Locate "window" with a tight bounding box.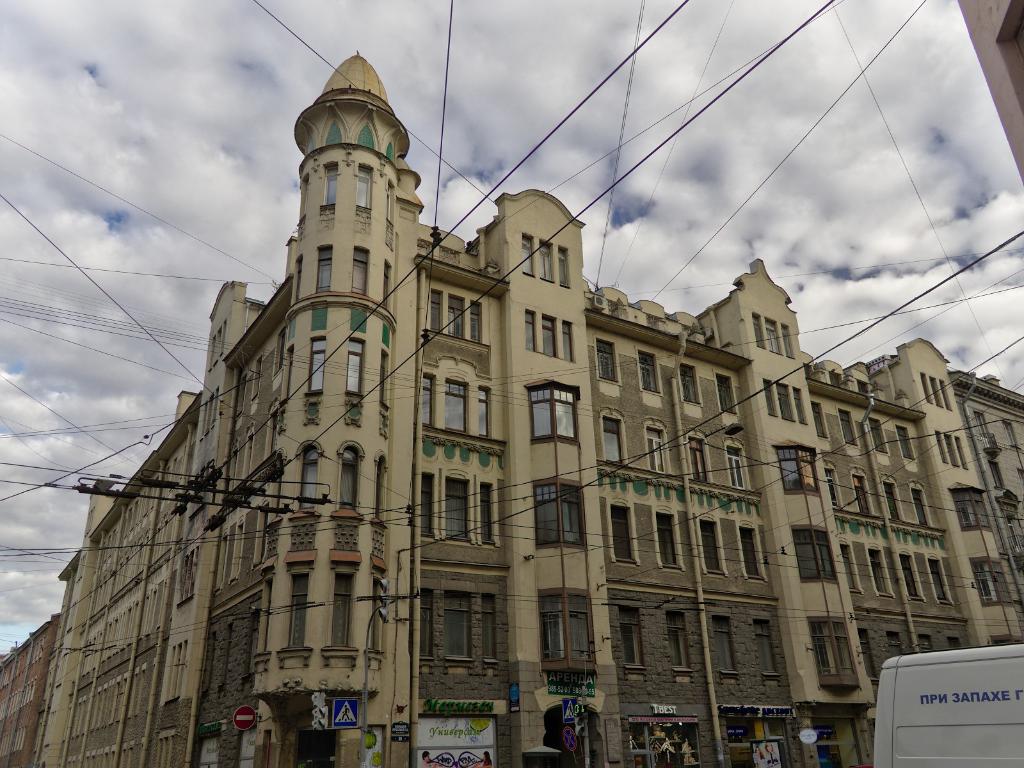
309,336,328,396.
